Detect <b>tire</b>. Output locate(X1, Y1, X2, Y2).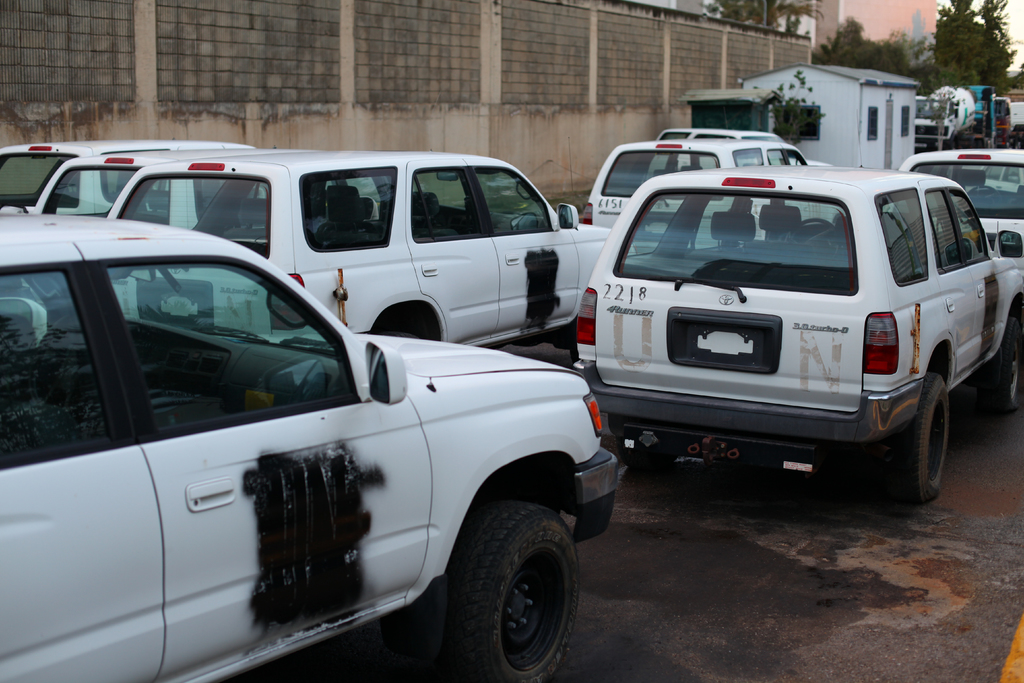
locate(420, 504, 579, 680).
